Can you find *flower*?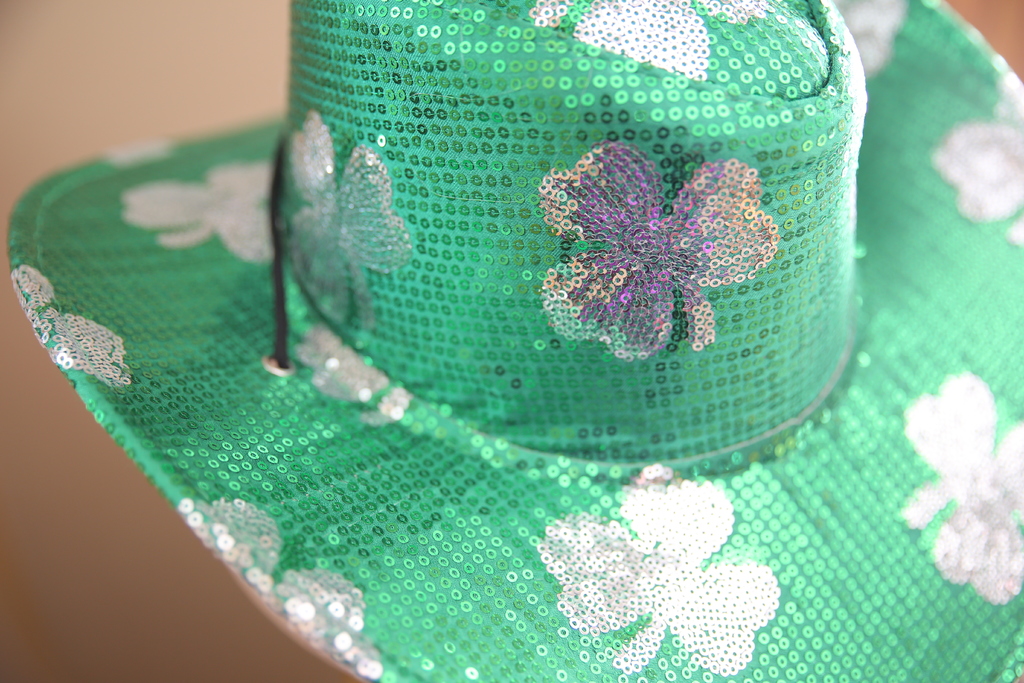
Yes, bounding box: x1=536 y1=142 x2=785 y2=362.
